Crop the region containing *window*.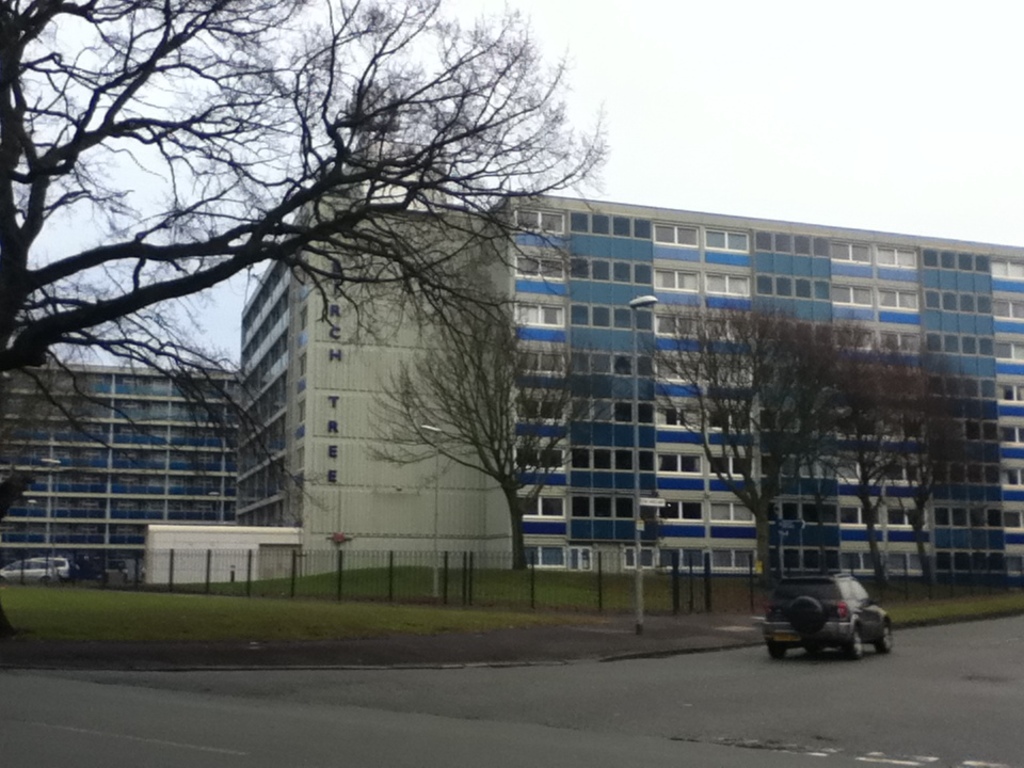
Crop region: (922, 249, 1023, 273).
